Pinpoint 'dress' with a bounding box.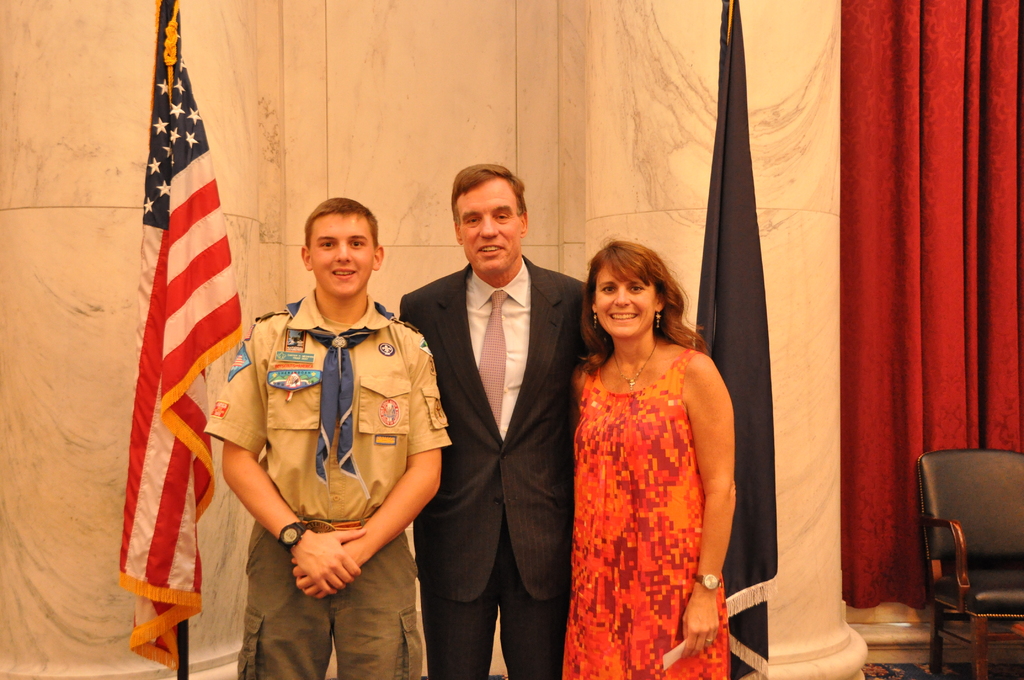
detection(558, 344, 731, 679).
